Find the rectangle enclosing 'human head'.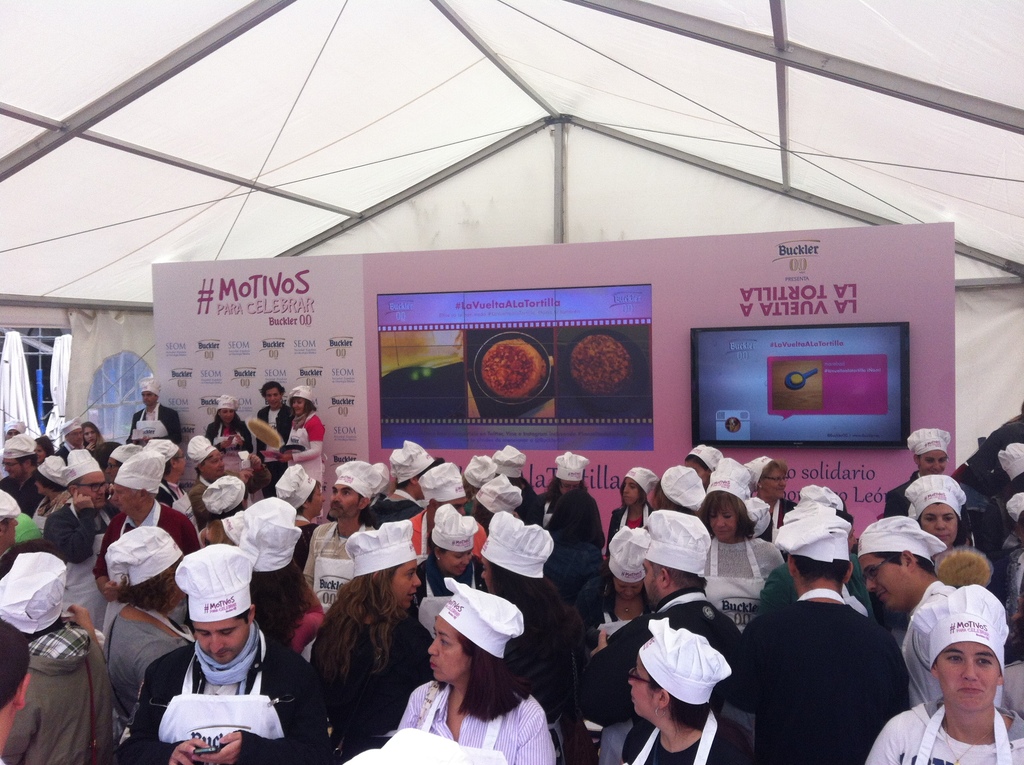
bbox=[773, 514, 852, 603].
